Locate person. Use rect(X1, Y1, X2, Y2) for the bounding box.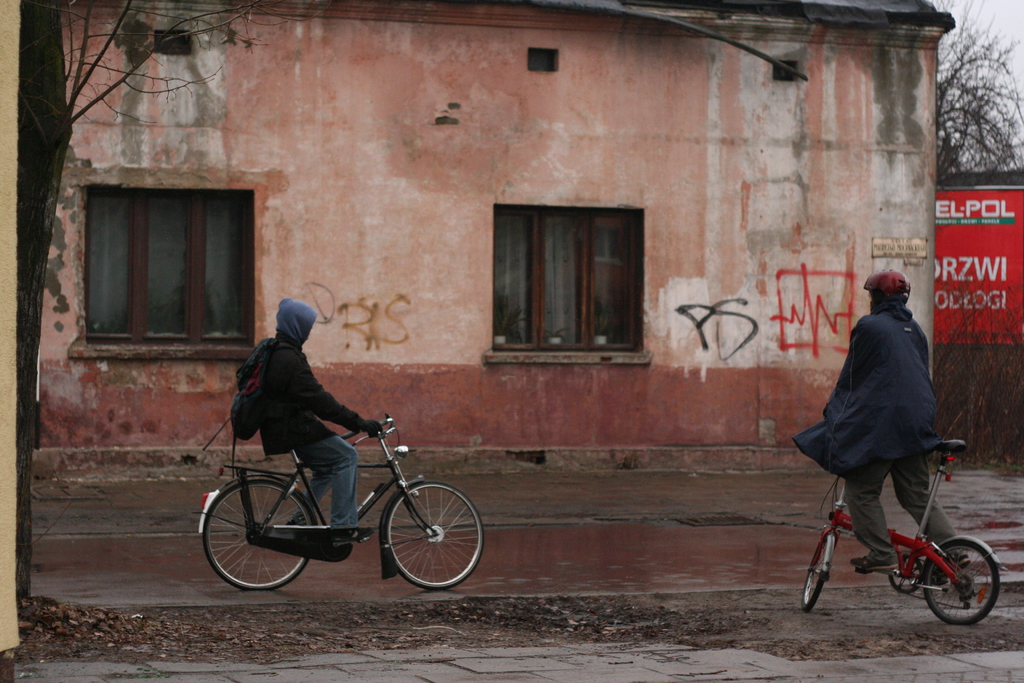
rect(815, 268, 974, 614).
